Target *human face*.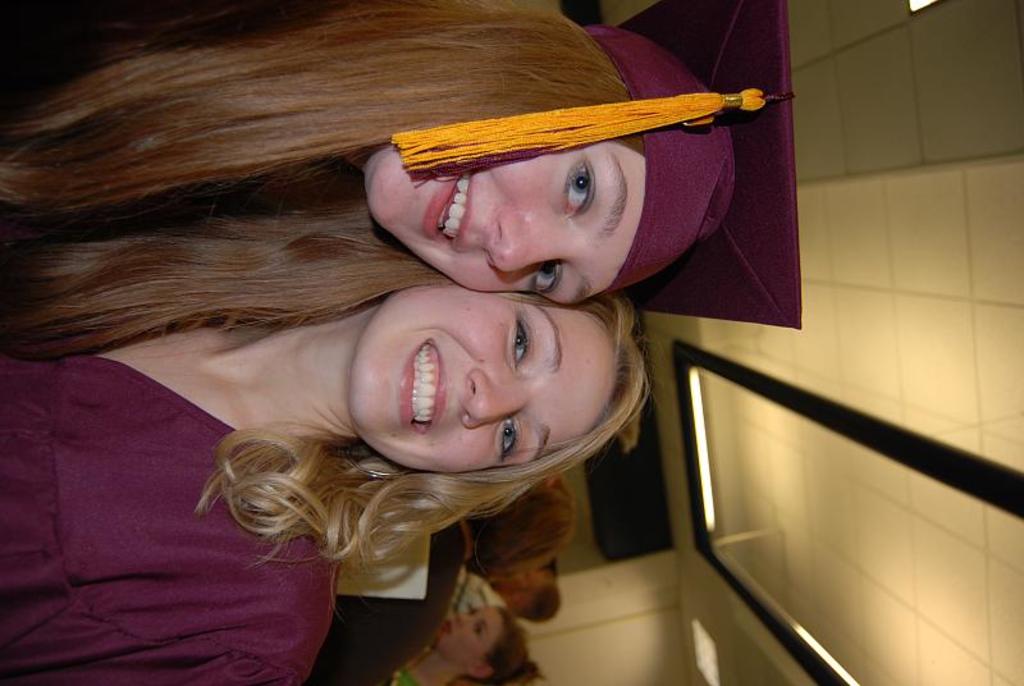
Target region: (left=495, top=573, right=557, bottom=602).
